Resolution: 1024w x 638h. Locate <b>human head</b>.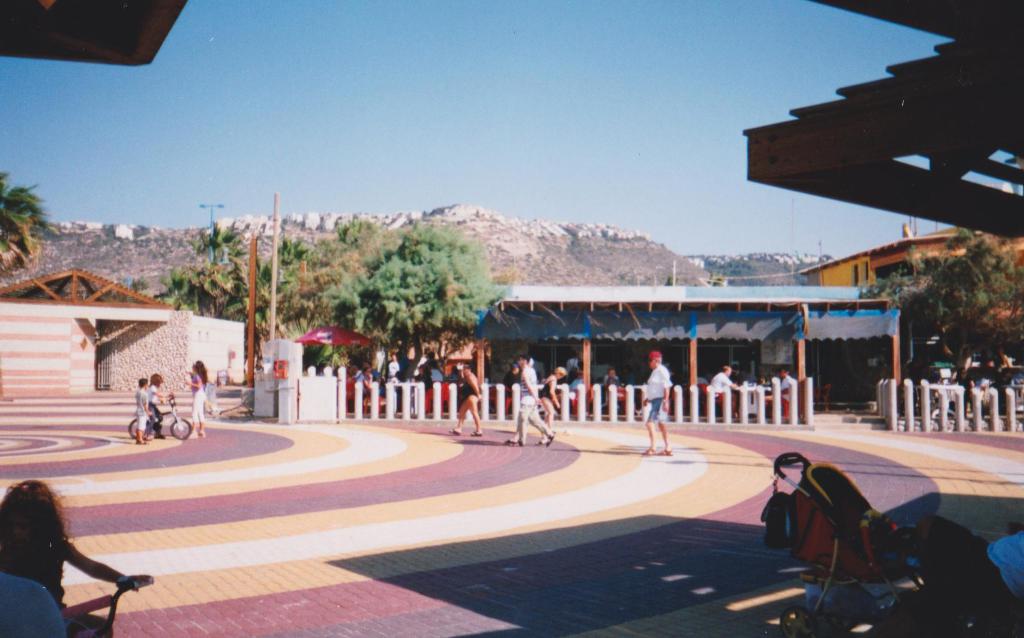
(x1=551, y1=366, x2=566, y2=379).
